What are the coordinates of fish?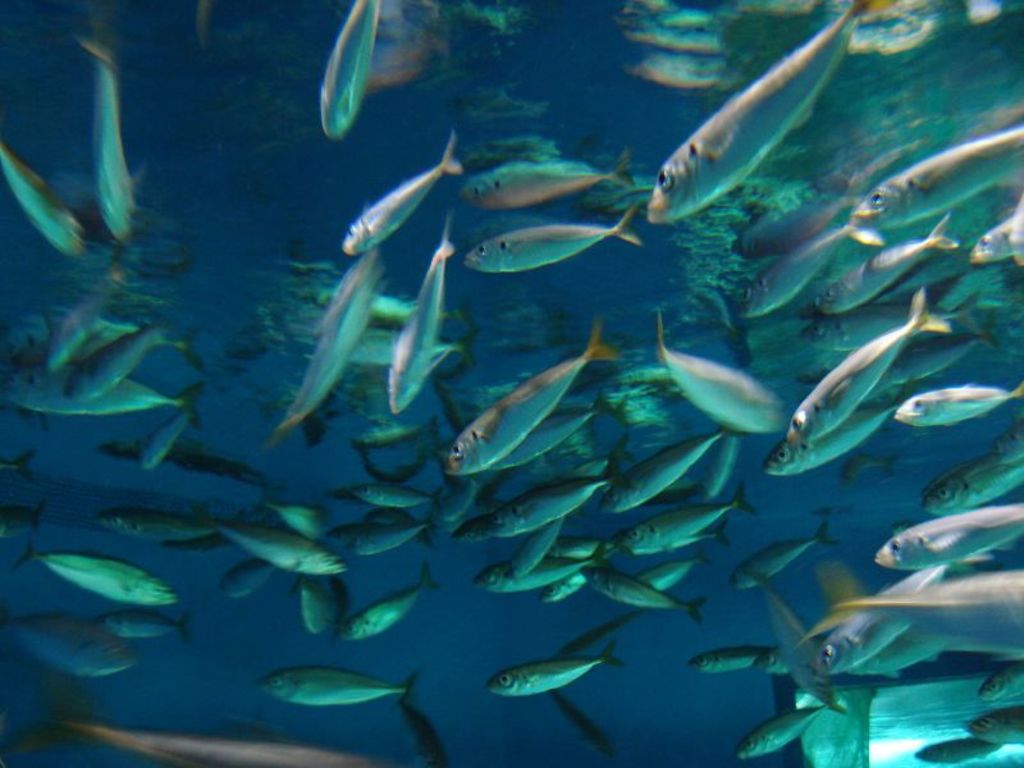
337:526:431:562.
